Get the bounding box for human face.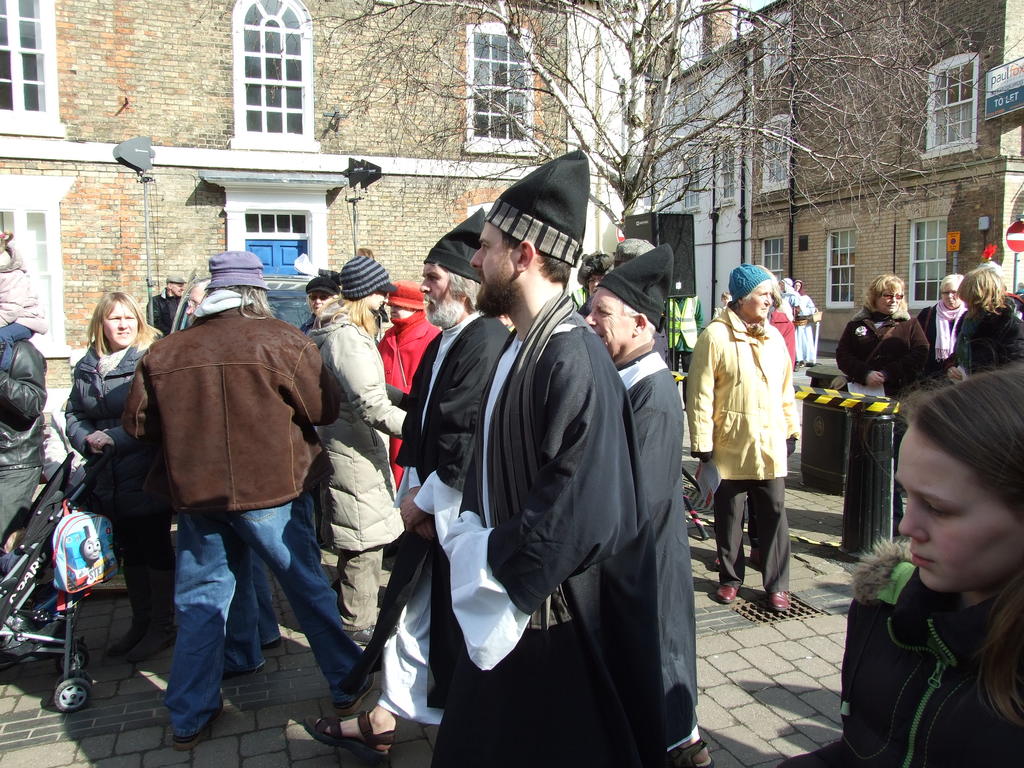
l=106, t=299, r=135, b=345.
